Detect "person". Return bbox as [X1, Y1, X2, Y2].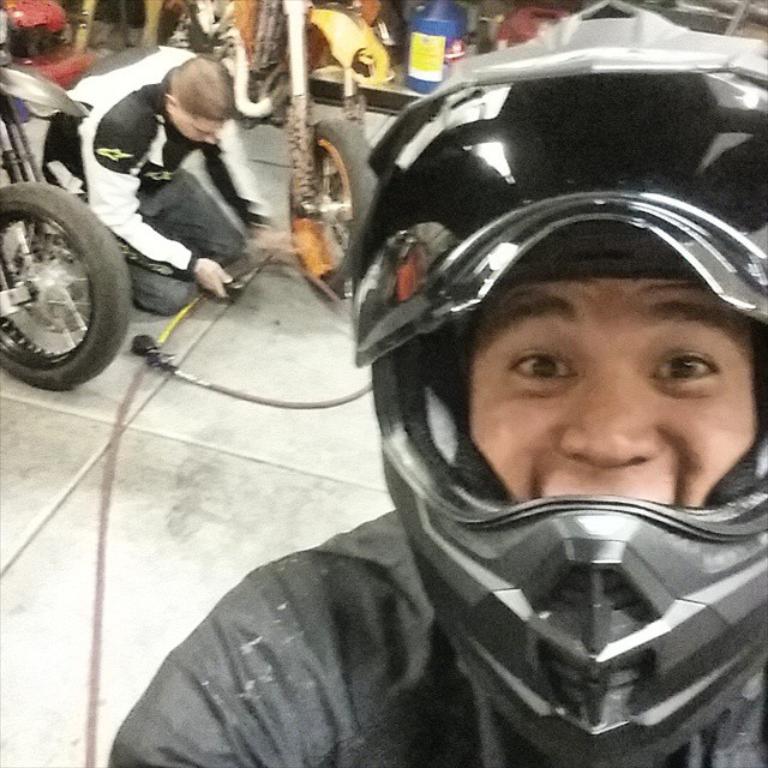
[172, 17, 767, 767].
